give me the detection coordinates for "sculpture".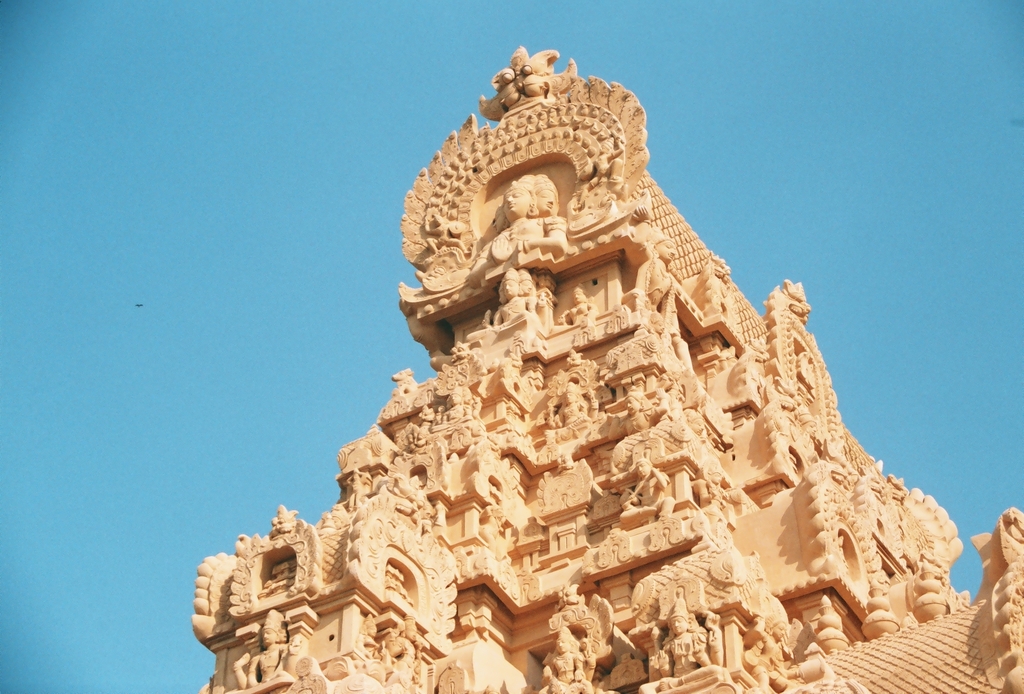
(442,341,472,359).
